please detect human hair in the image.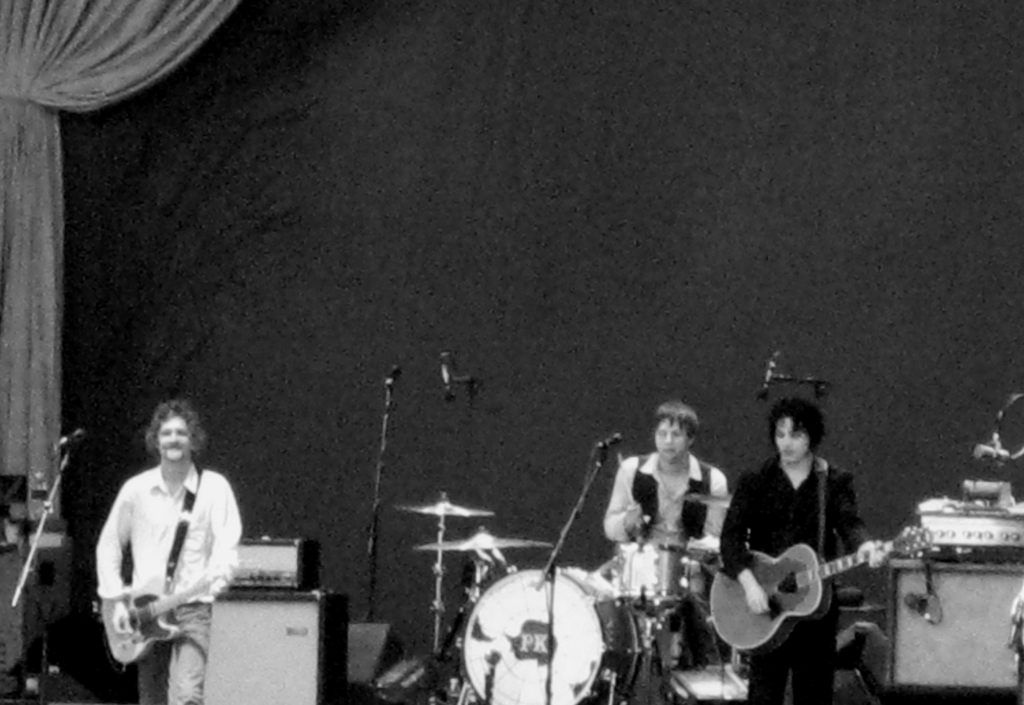
detection(768, 392, 826, 447).
